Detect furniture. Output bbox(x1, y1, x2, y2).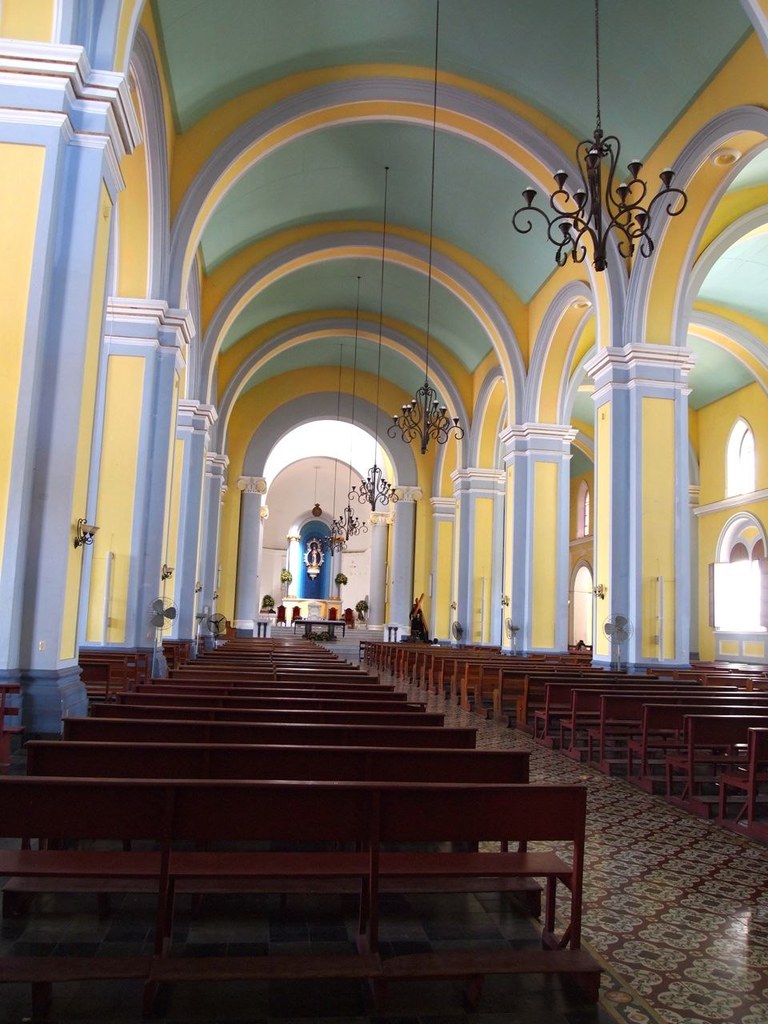
bbox(294, 618, 346, 634).
